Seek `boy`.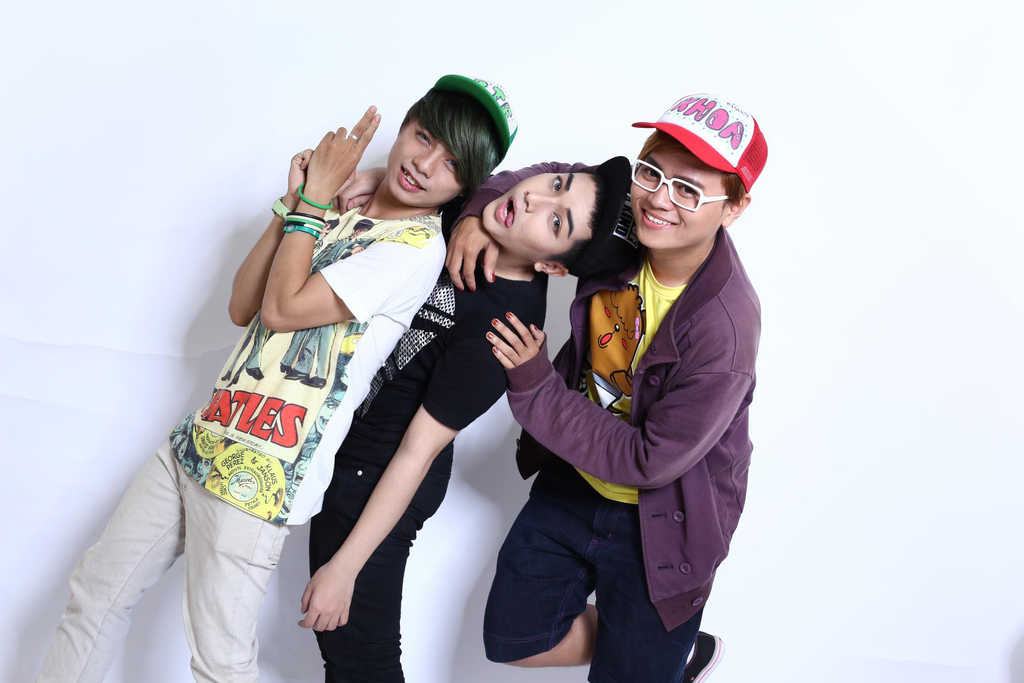
471:101:749:682.
